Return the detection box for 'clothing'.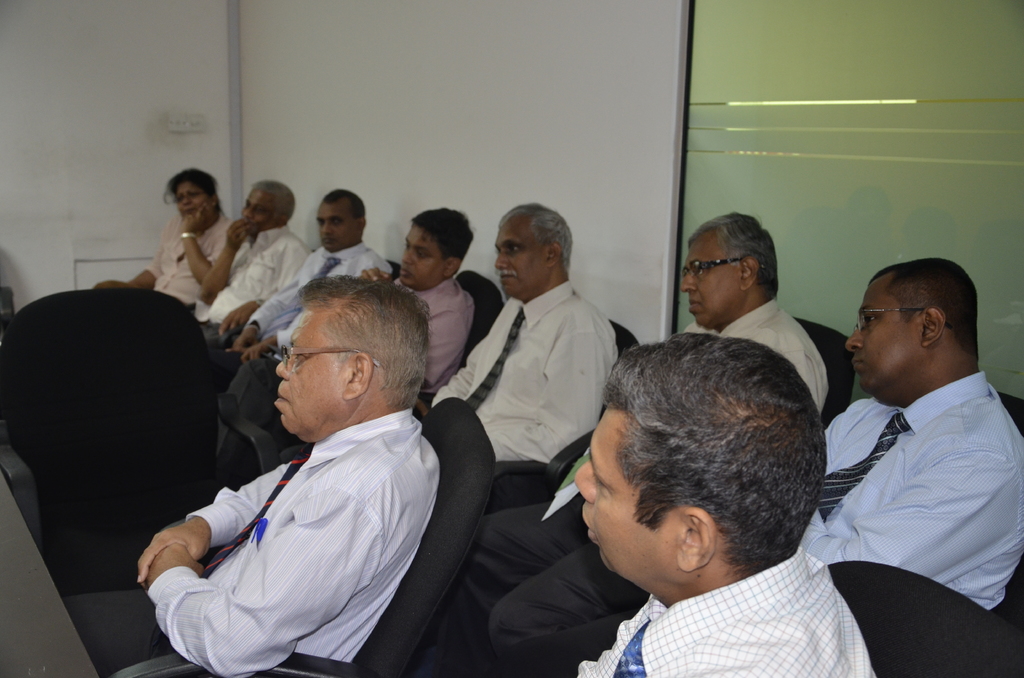
390,272,478,391.
